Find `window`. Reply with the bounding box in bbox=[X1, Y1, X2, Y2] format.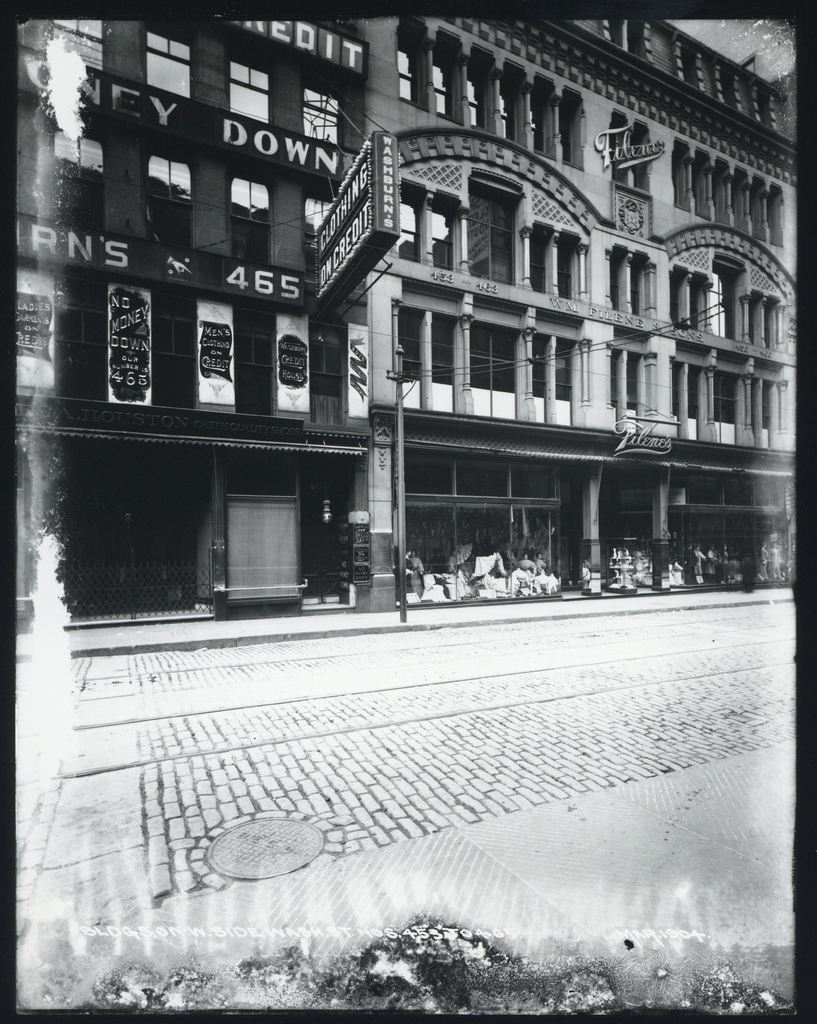
bbox=[50, 118, 99, 185].
